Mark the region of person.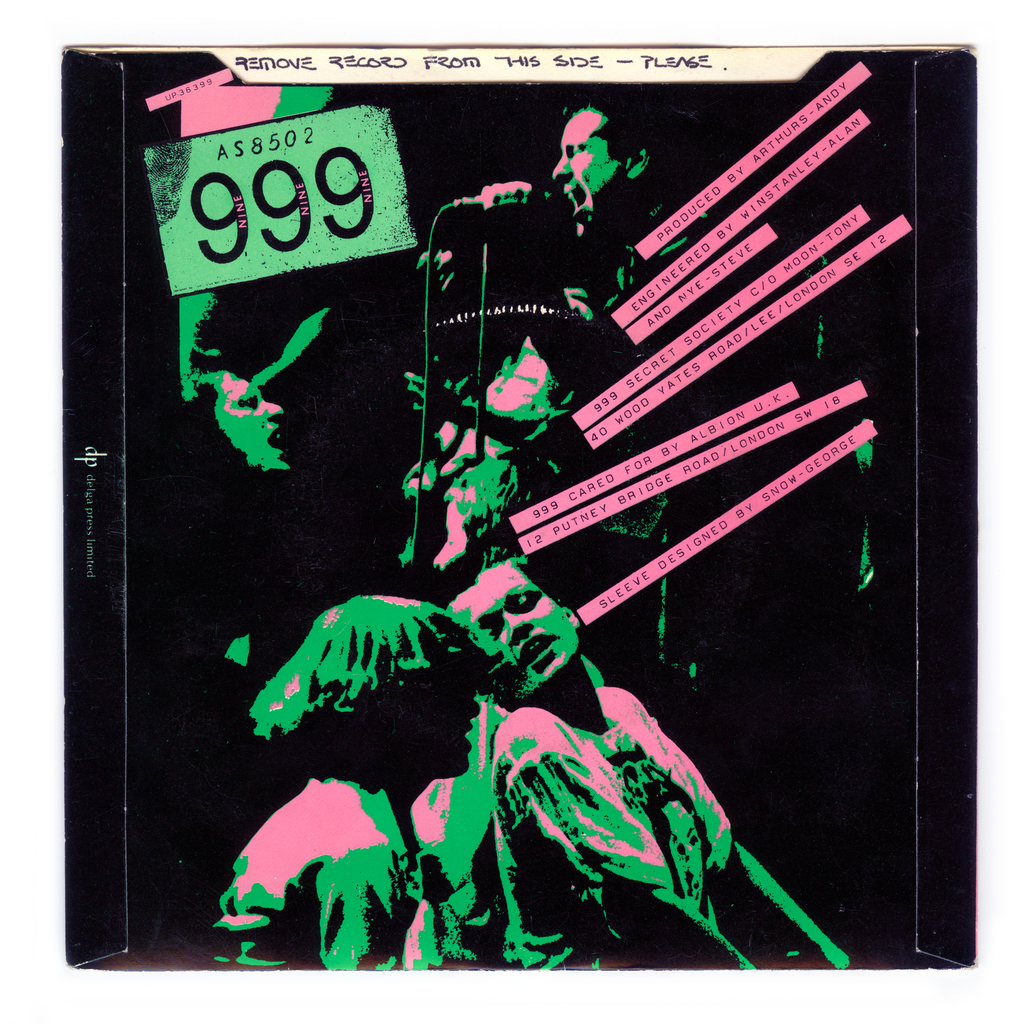
Region: left=175, top=376, right=327, bottom=573.
